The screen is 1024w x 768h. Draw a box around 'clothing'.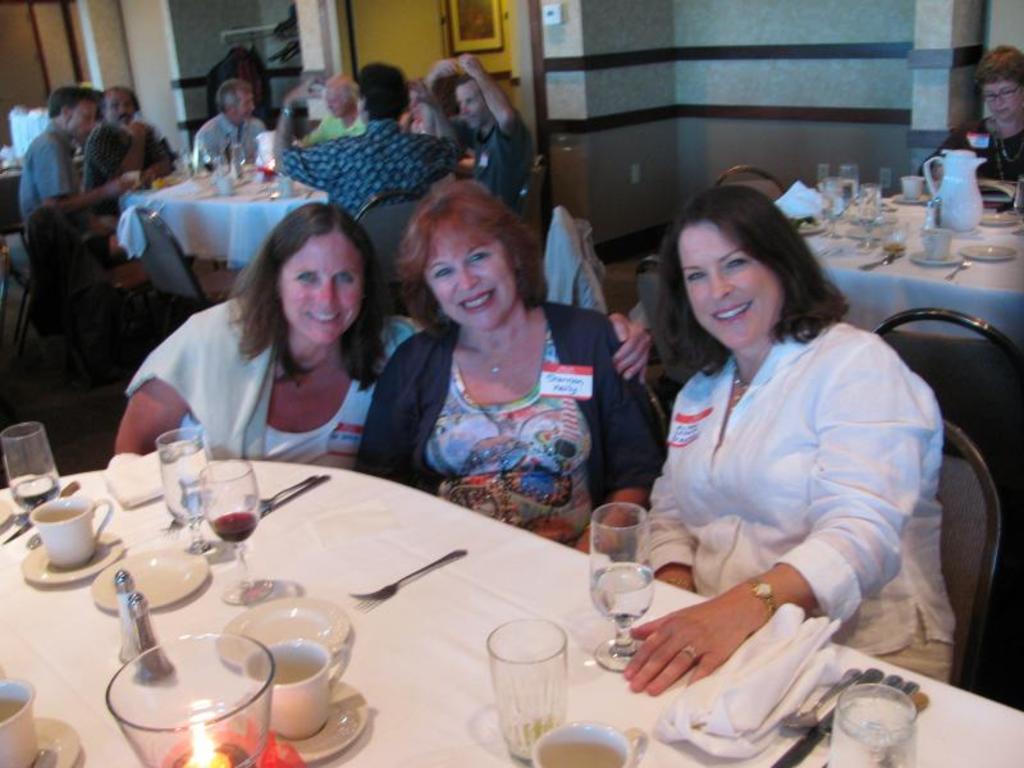
[left=15, top=116, right=108, bottom=229].
